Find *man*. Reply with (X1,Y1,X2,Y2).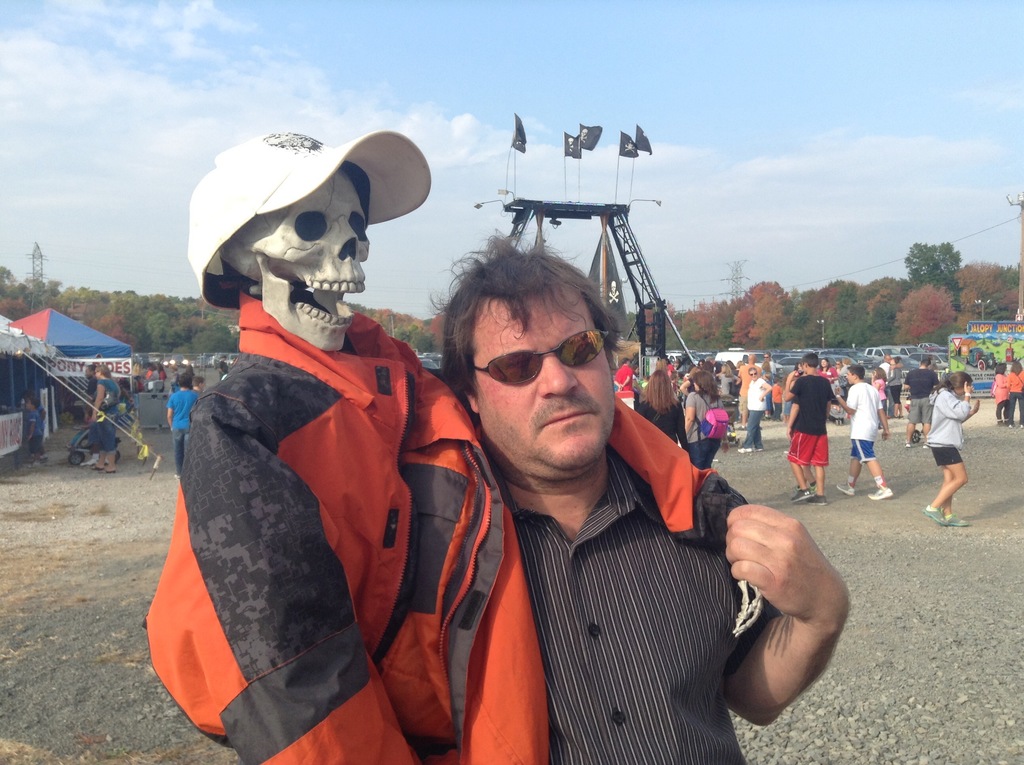
(788,351,836,504).
